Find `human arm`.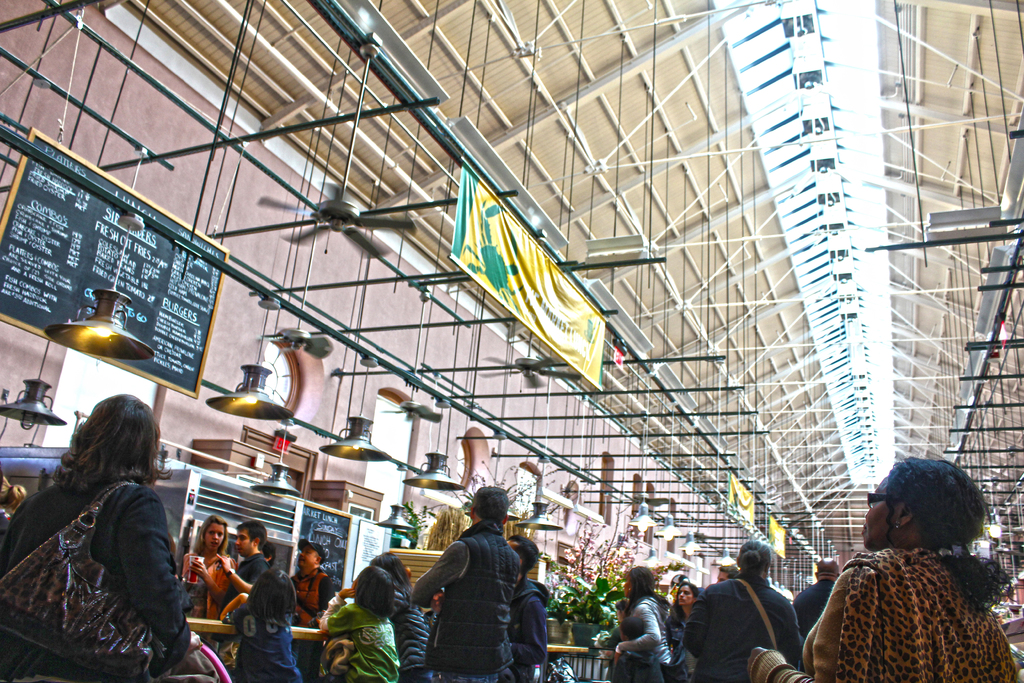
<bbox>49, 501, 200, 673</bbox>.
